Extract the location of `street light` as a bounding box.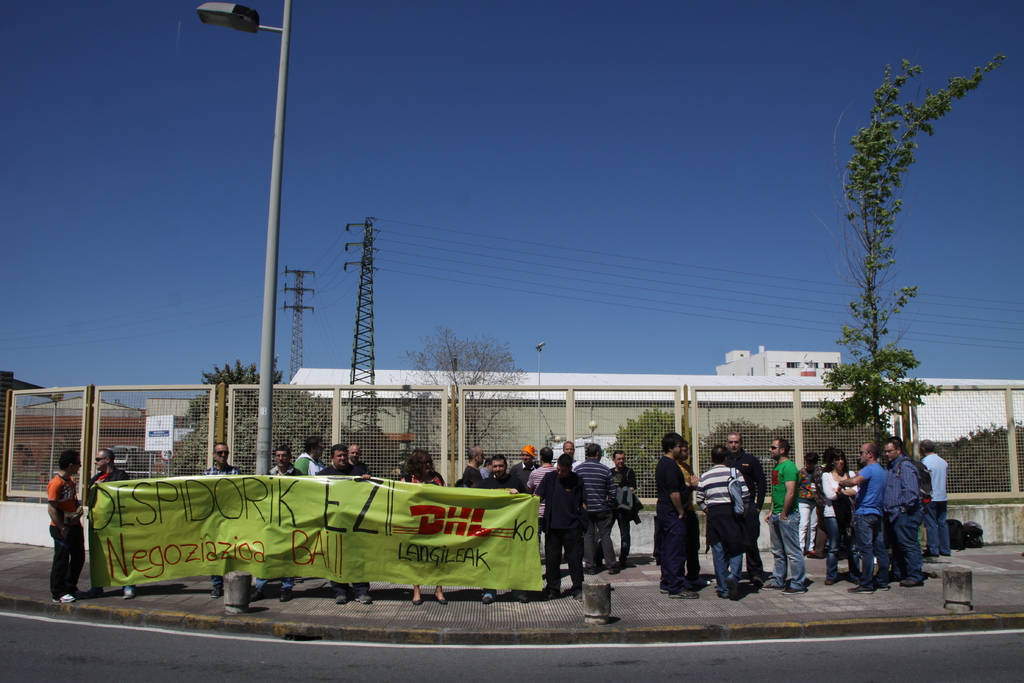
[x1=45, y1=388, x2=62, y2=486].
